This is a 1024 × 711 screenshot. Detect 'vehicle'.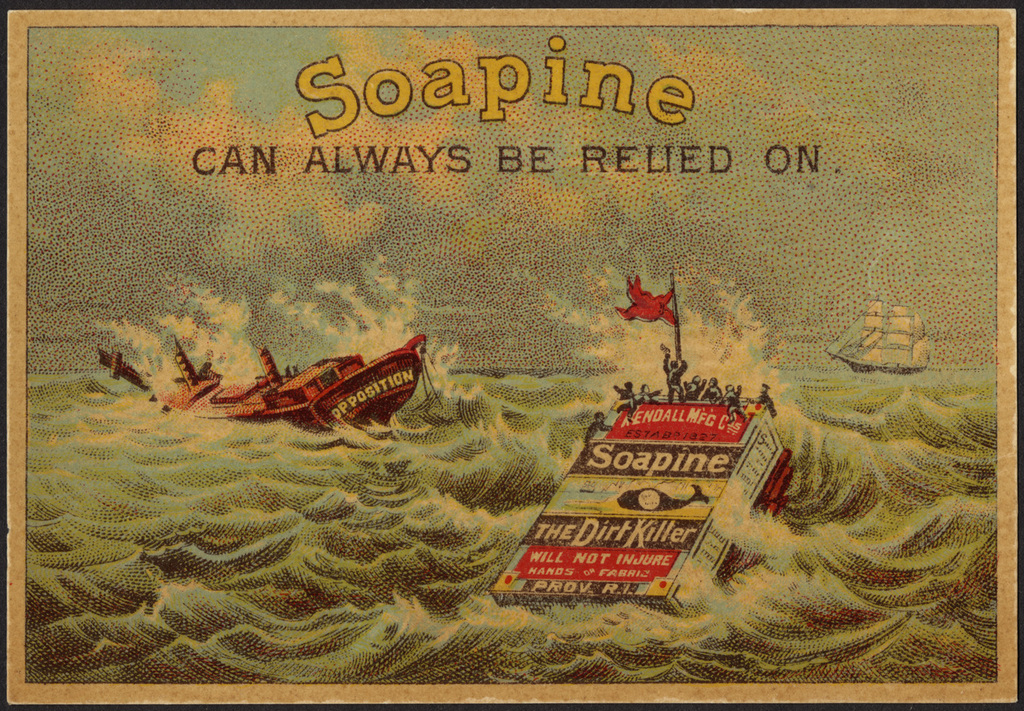
185,329,421,431.
